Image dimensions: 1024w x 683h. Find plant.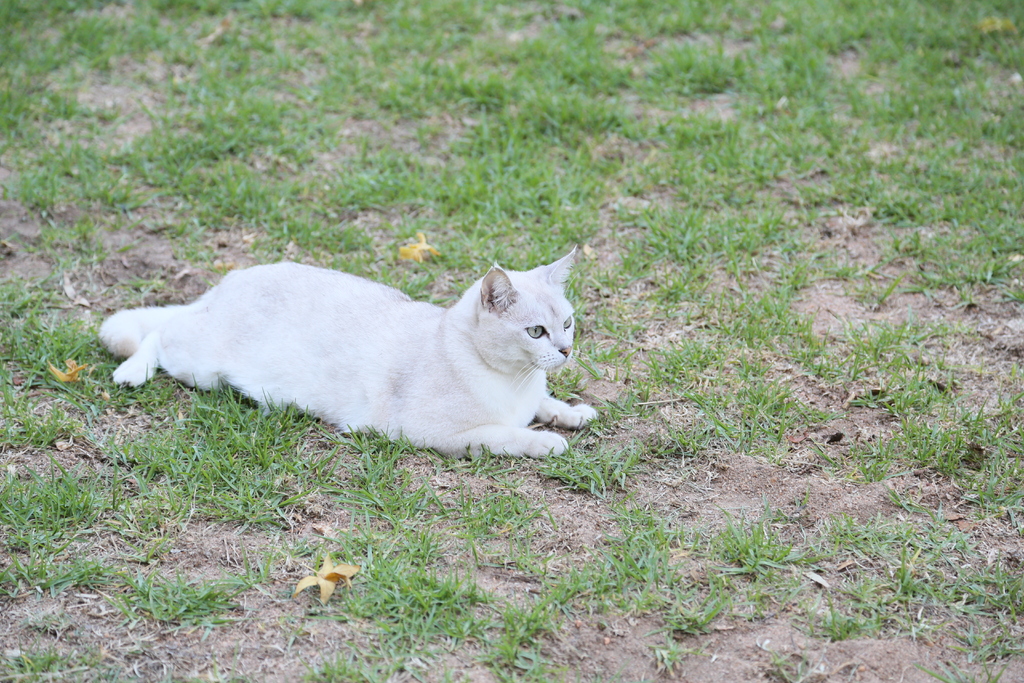
[left=25, top=598, right=89, bottom=645].
